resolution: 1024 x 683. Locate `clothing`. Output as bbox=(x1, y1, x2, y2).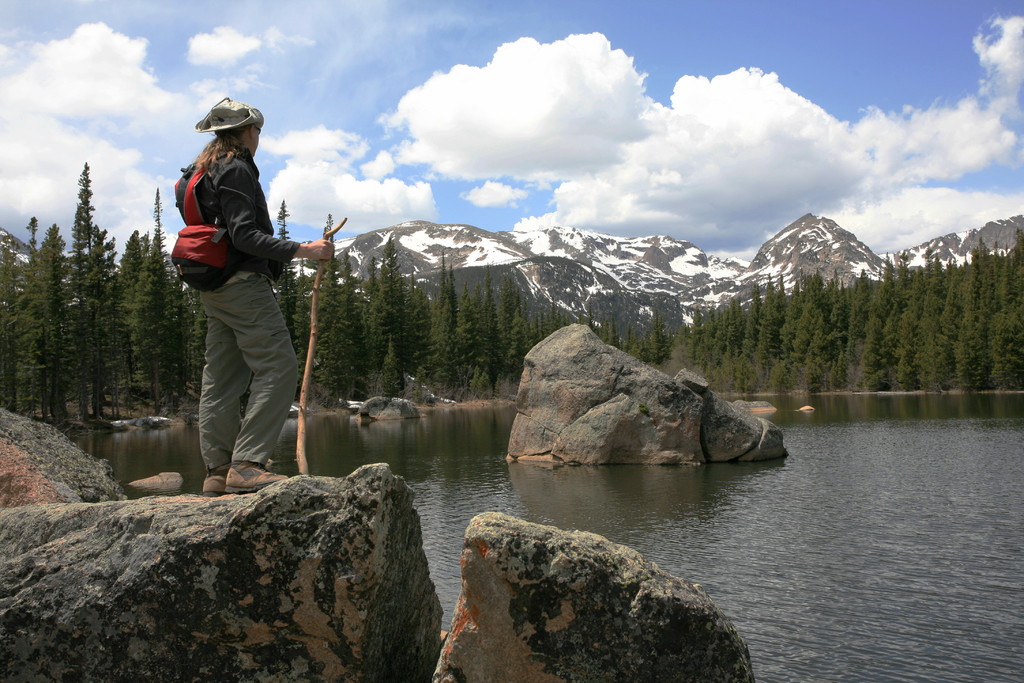
bbox=(164, 122, 315, 470).
